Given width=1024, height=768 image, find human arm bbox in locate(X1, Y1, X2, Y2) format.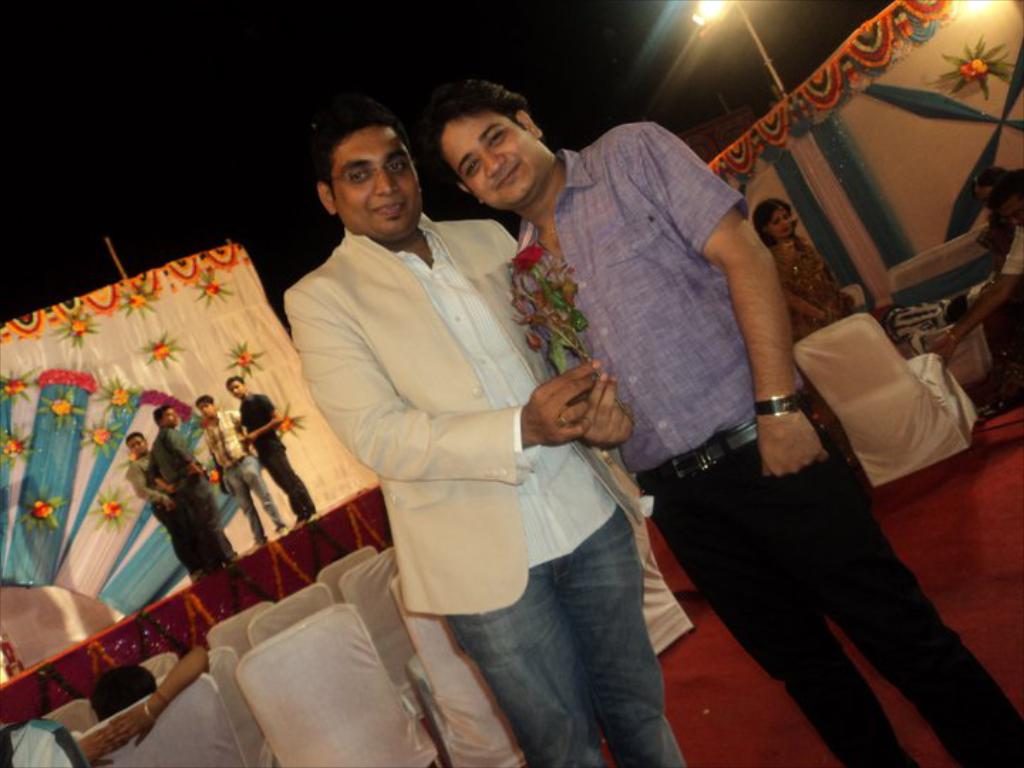
locate(933, 235, 1023, 356).
